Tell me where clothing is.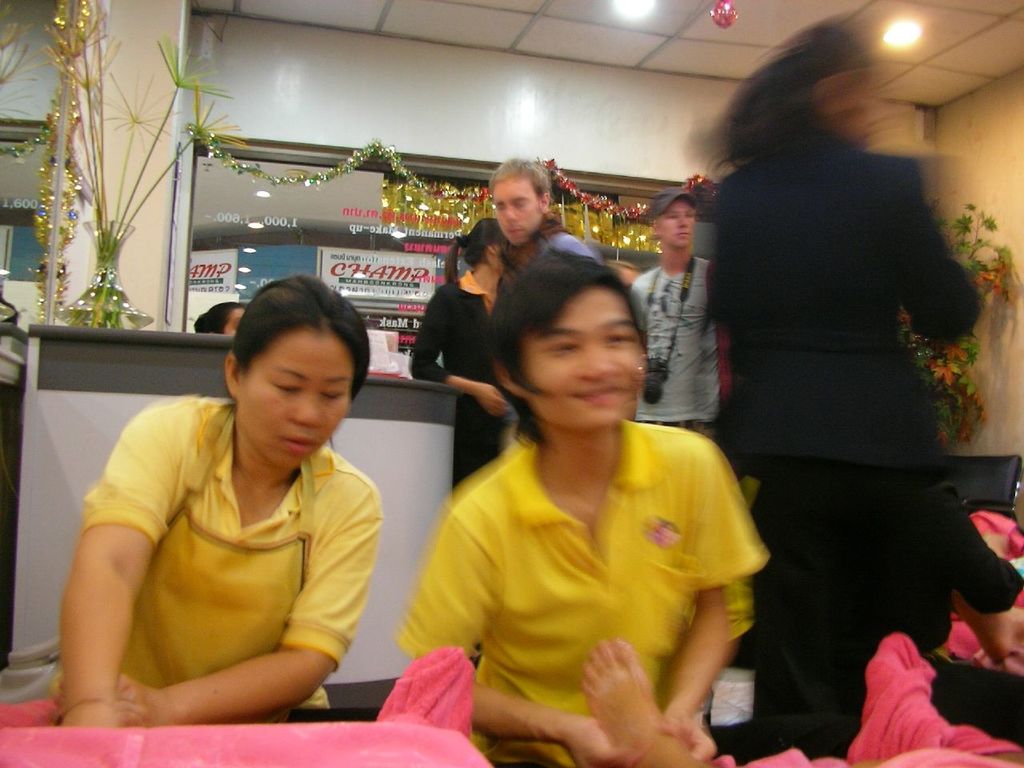
clothing is at bbox=(410, 382, 759, 744).
